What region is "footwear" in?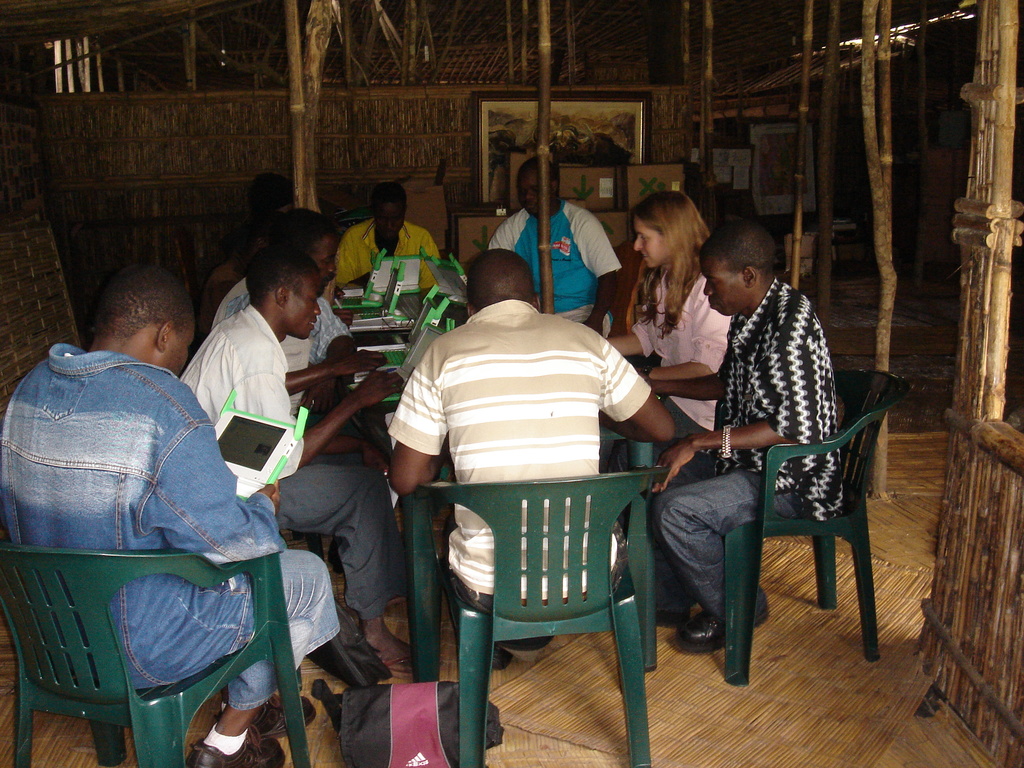
bbox=[384, 643, 420, 684].
